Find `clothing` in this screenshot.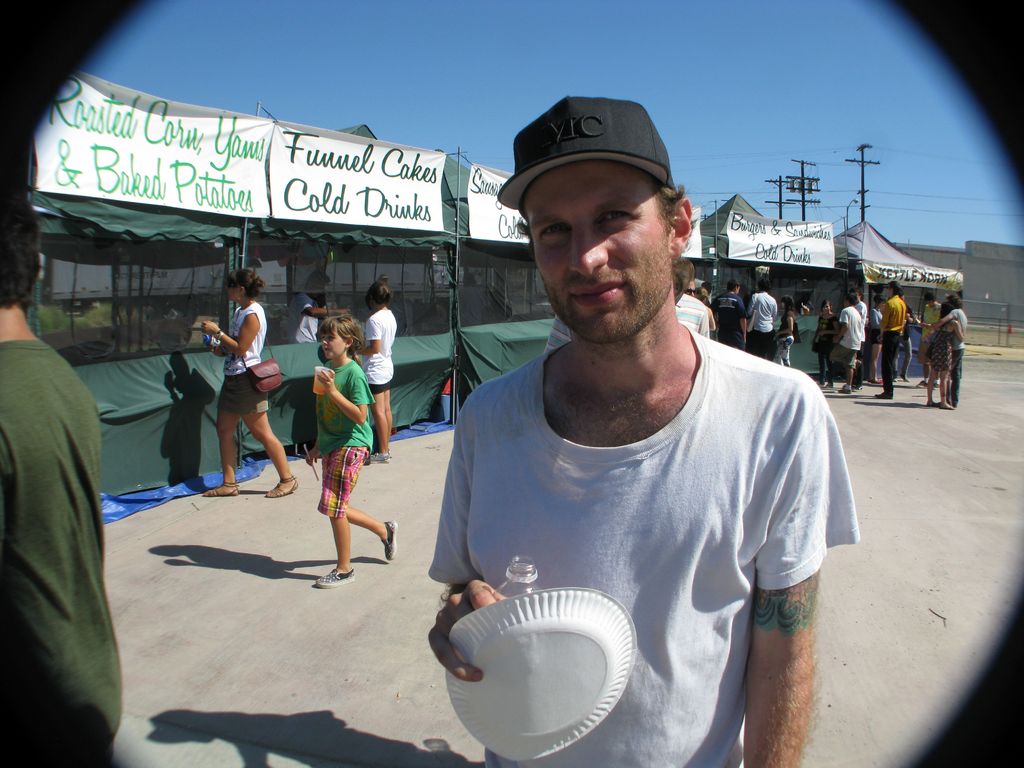
The bounding box for `clothing` is locate(906, 305, 918, 324).
